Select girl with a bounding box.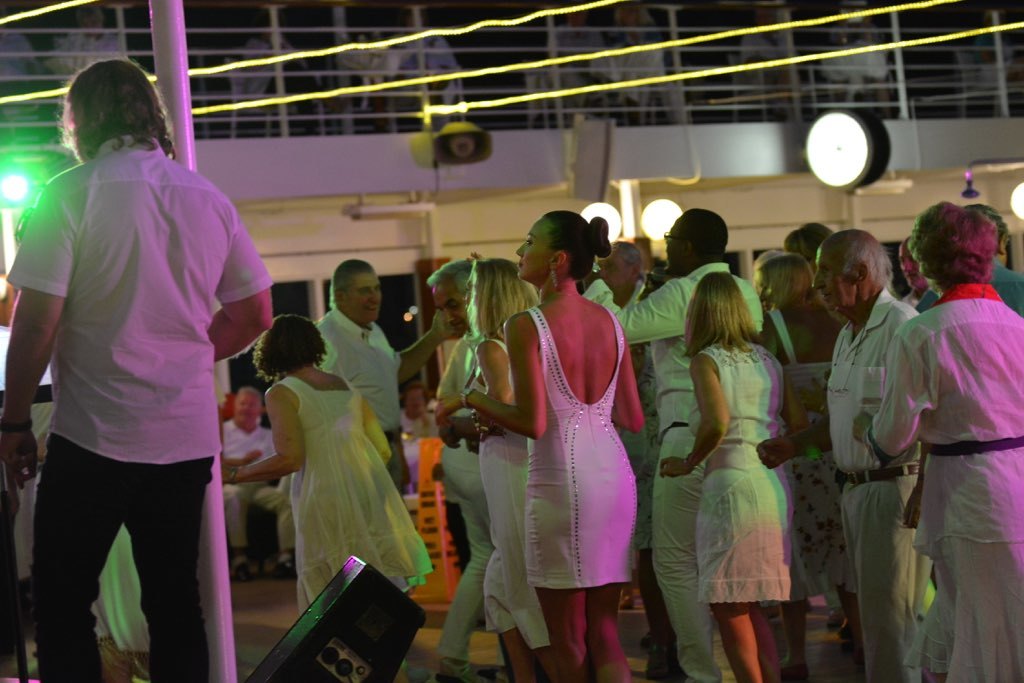
(x1=434, y1=213, x2=644, y2=682).
